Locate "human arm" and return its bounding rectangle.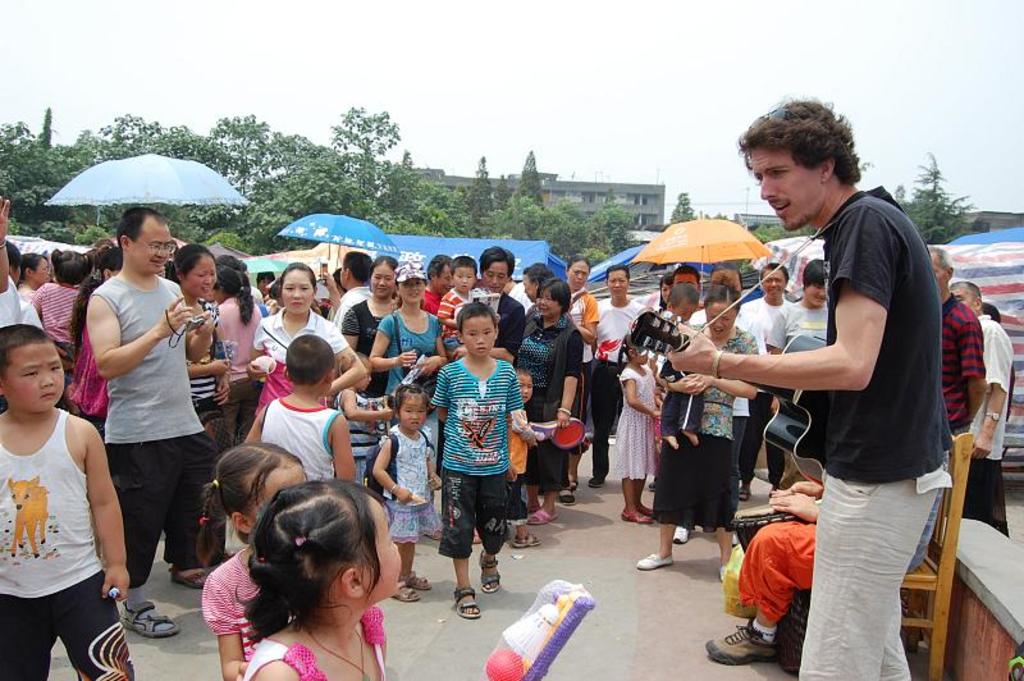
crop(367, 439, 420, 502).
